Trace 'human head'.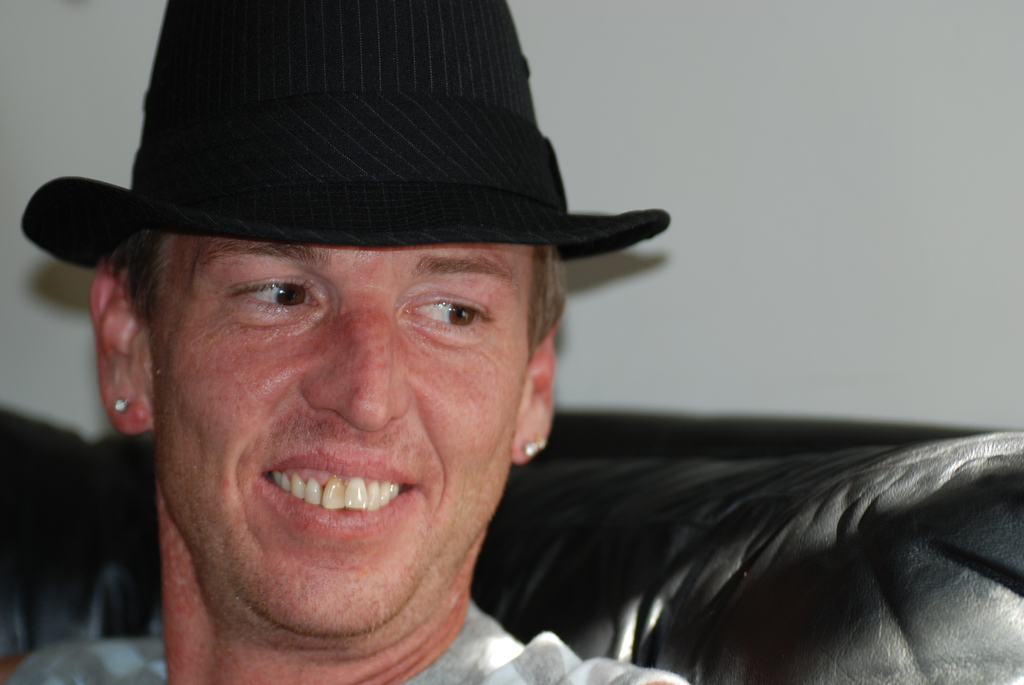
Traced to 81,251,566,665.
